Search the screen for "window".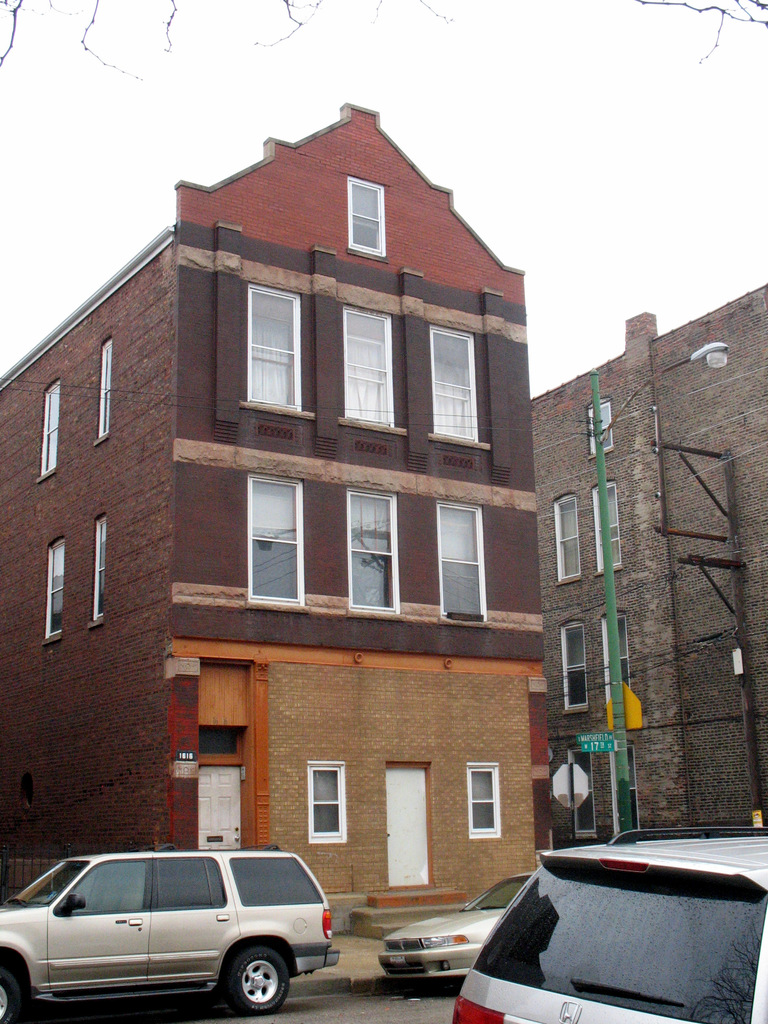
Found at bbox(255, 292, 303, 408).
